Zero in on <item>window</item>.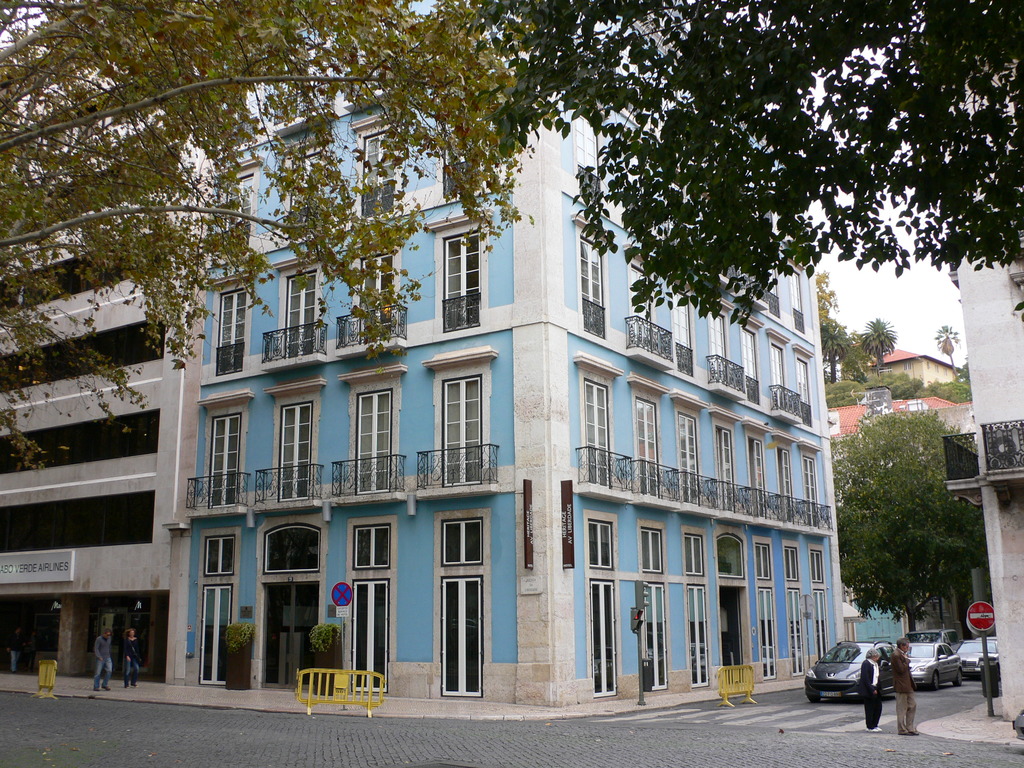
Zeroed in: crop(749, 439, 765, 515).
